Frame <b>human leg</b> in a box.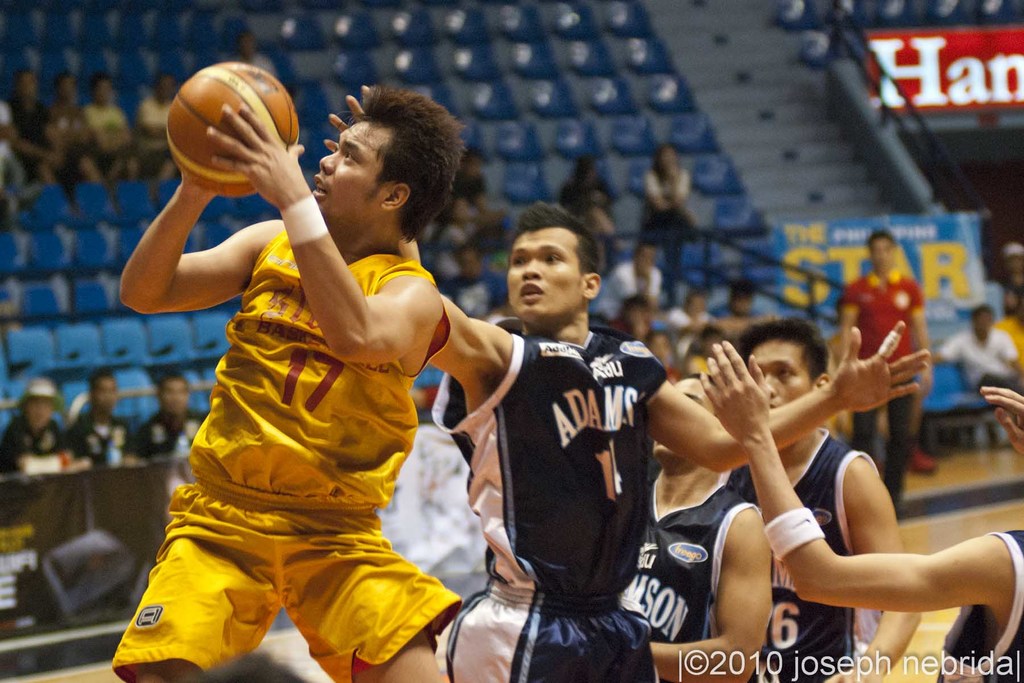
883, 378, 920, 507.
